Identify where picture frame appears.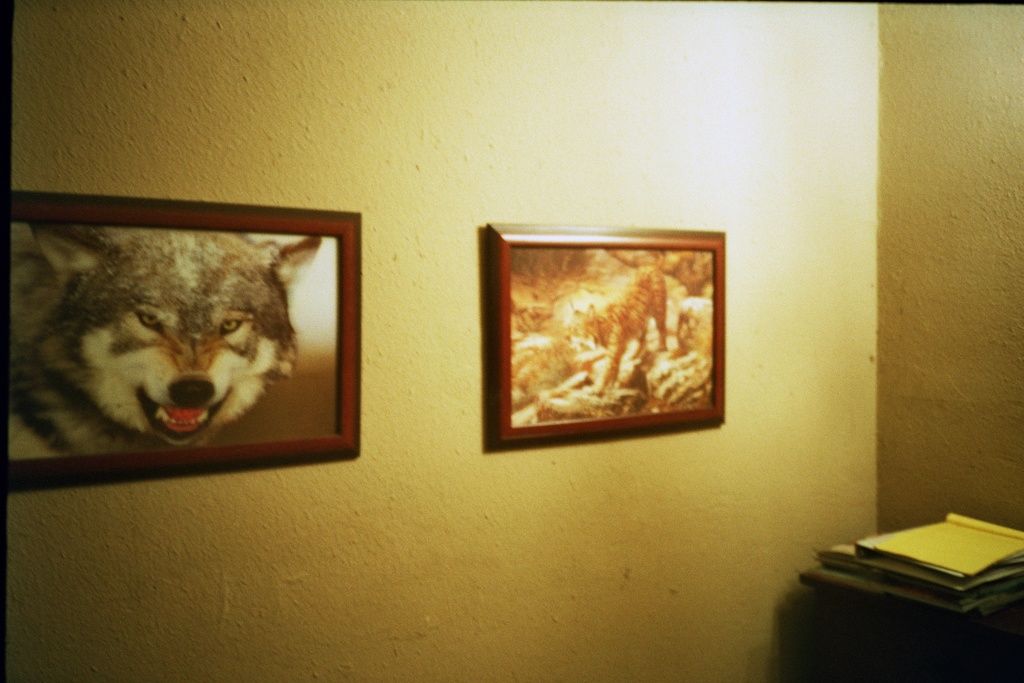
Appears at 481,220,727,444.
